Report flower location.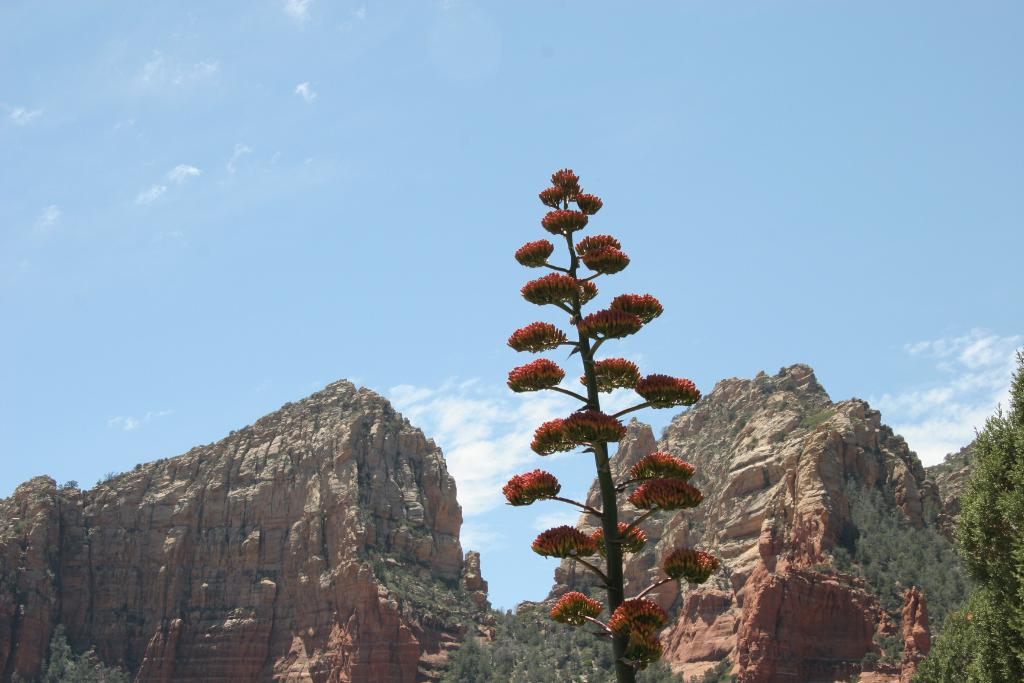
Report: x1=634, y1=447, x2=700, y2=479.
